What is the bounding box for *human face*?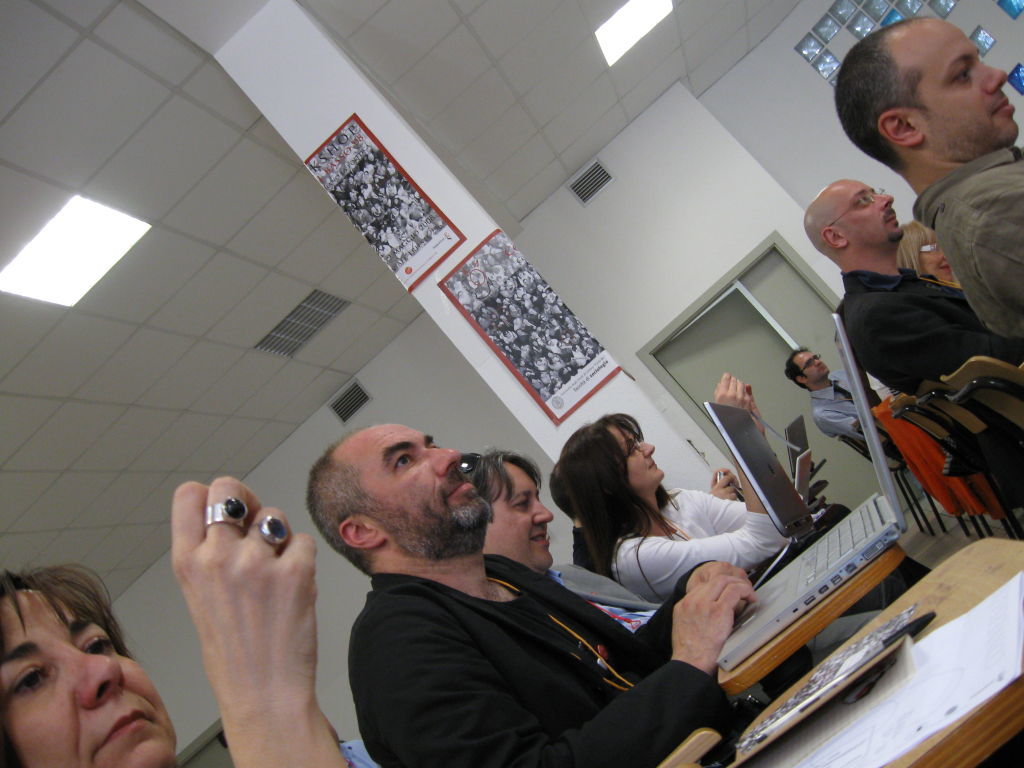
(left=372, top=423, right=494, bottom=525).
